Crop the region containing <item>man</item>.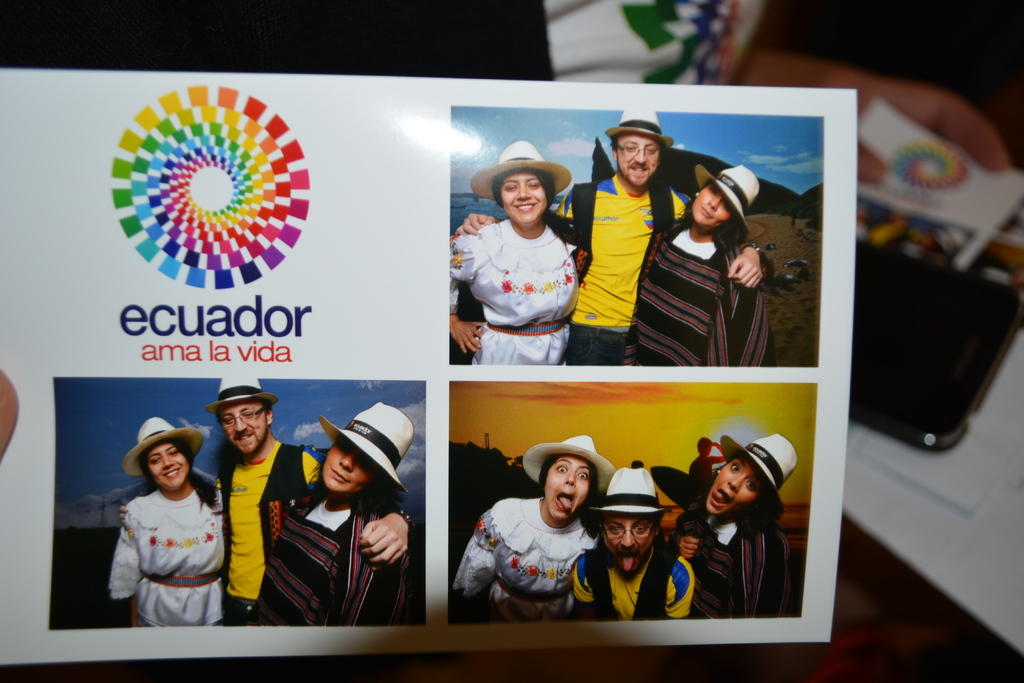
Crop region: box=[452, 109, 767, 372].
